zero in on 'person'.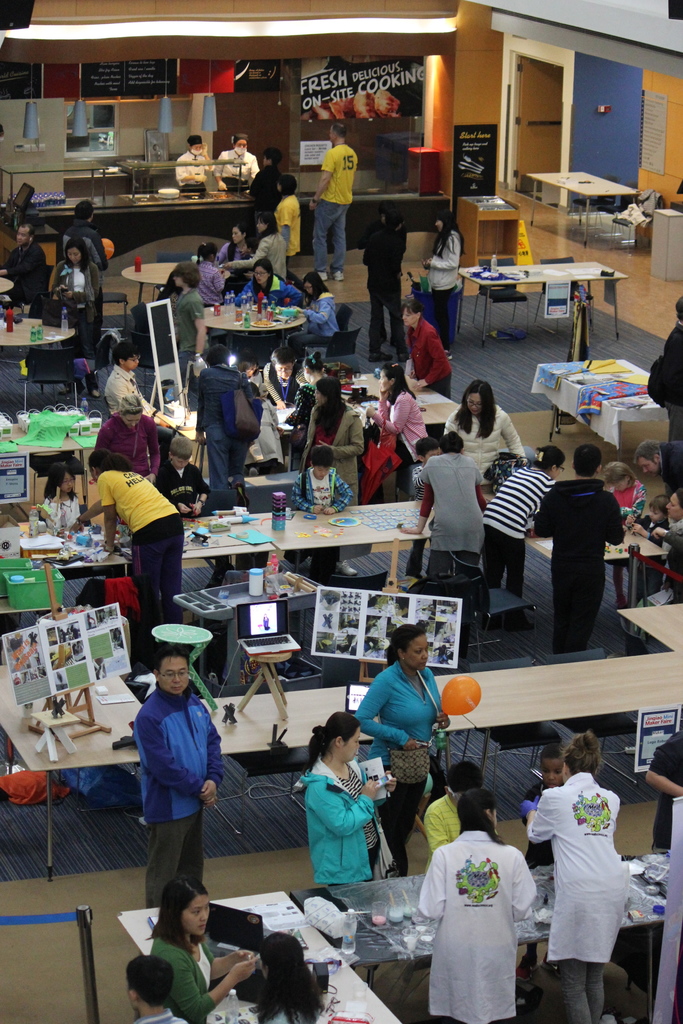
Zeroed in: 148, 873, 257, 1023.
